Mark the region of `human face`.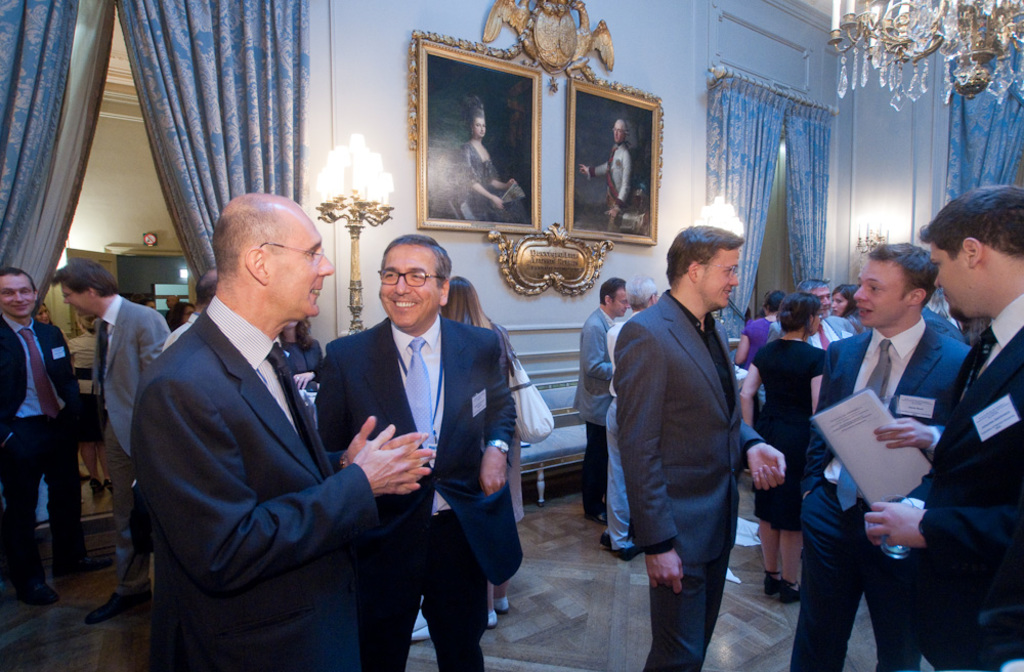
Region: 37,305,50,323.
